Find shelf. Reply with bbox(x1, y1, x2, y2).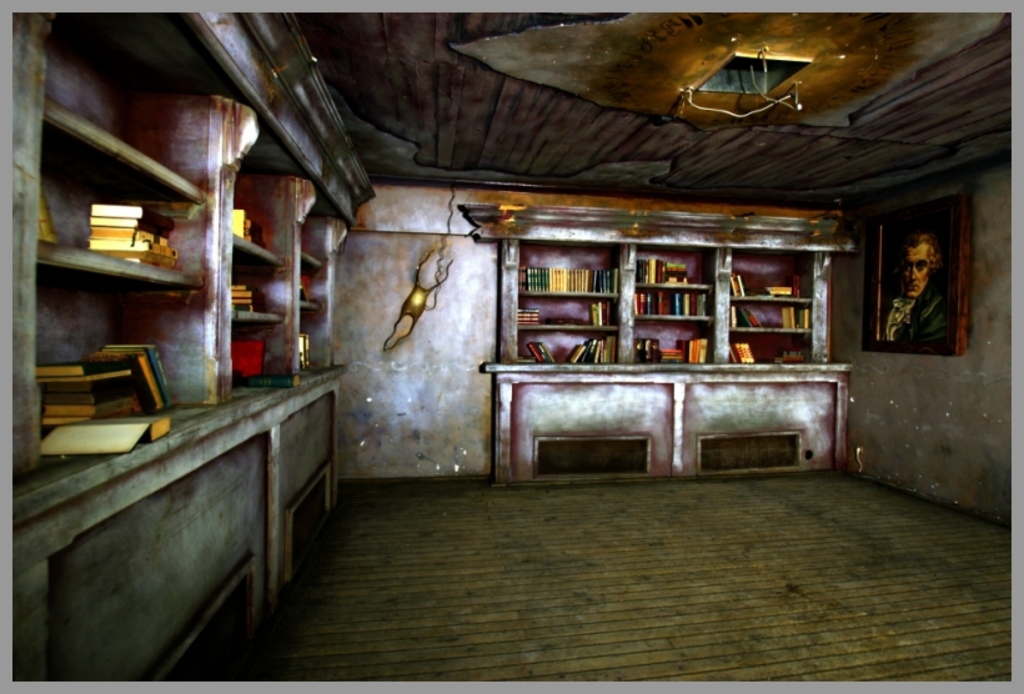
bbox(734, 301, 812, 332).
